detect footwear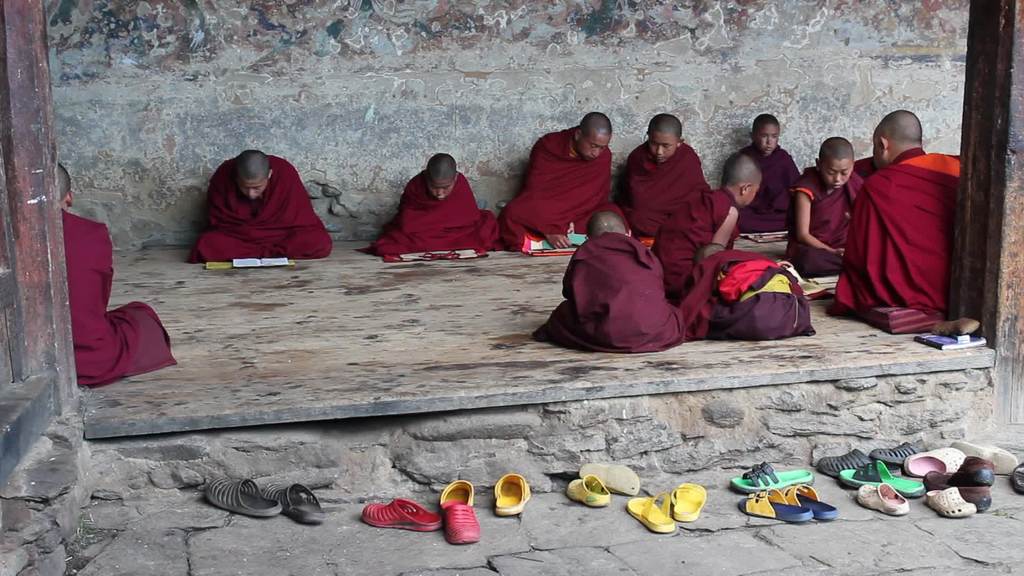
426,480,476,550
